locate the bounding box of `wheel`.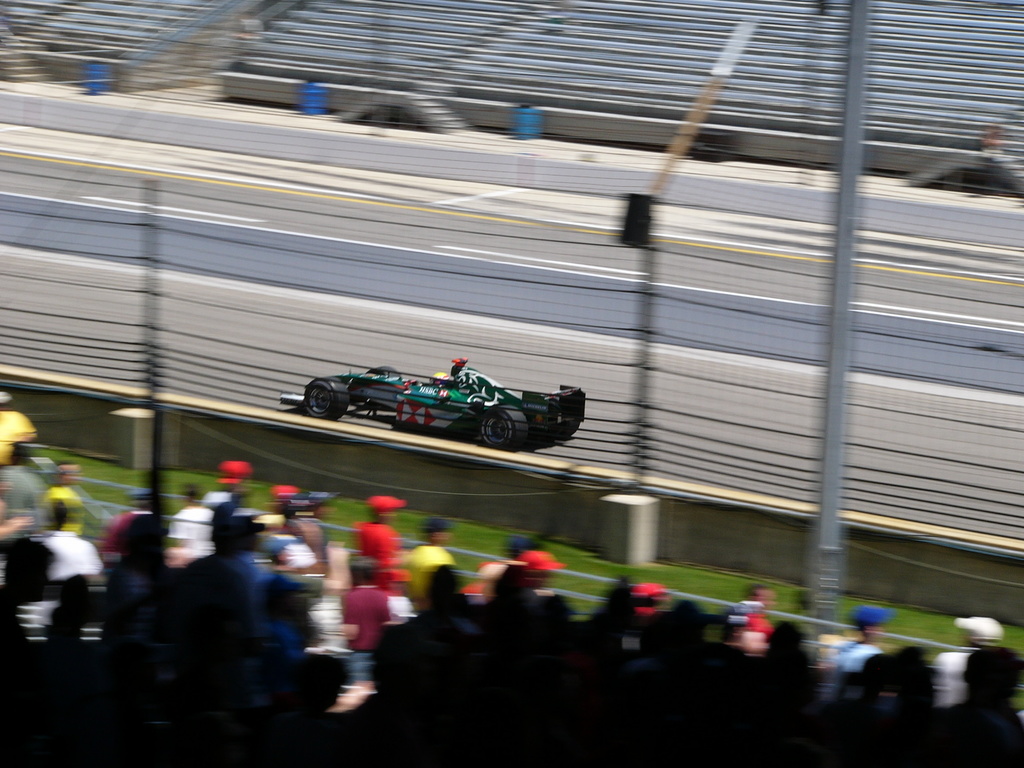
Bounding box: 366 365 399 378.
